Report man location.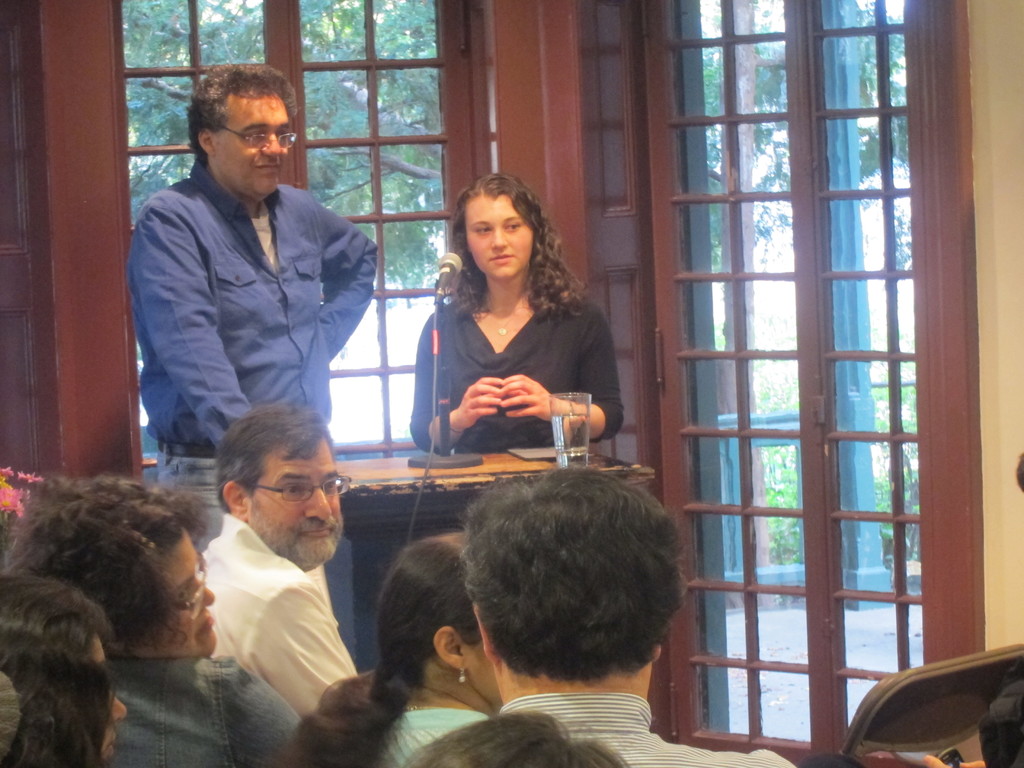
Report: 128:65:374:479.
